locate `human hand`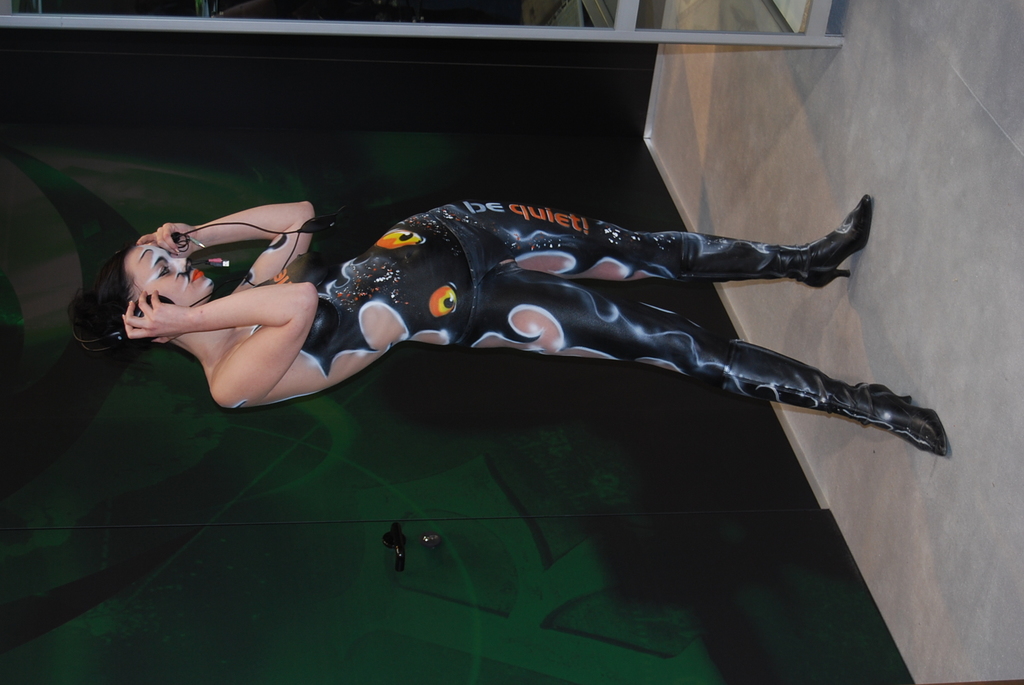
rect(135, 223, 195, 258)
